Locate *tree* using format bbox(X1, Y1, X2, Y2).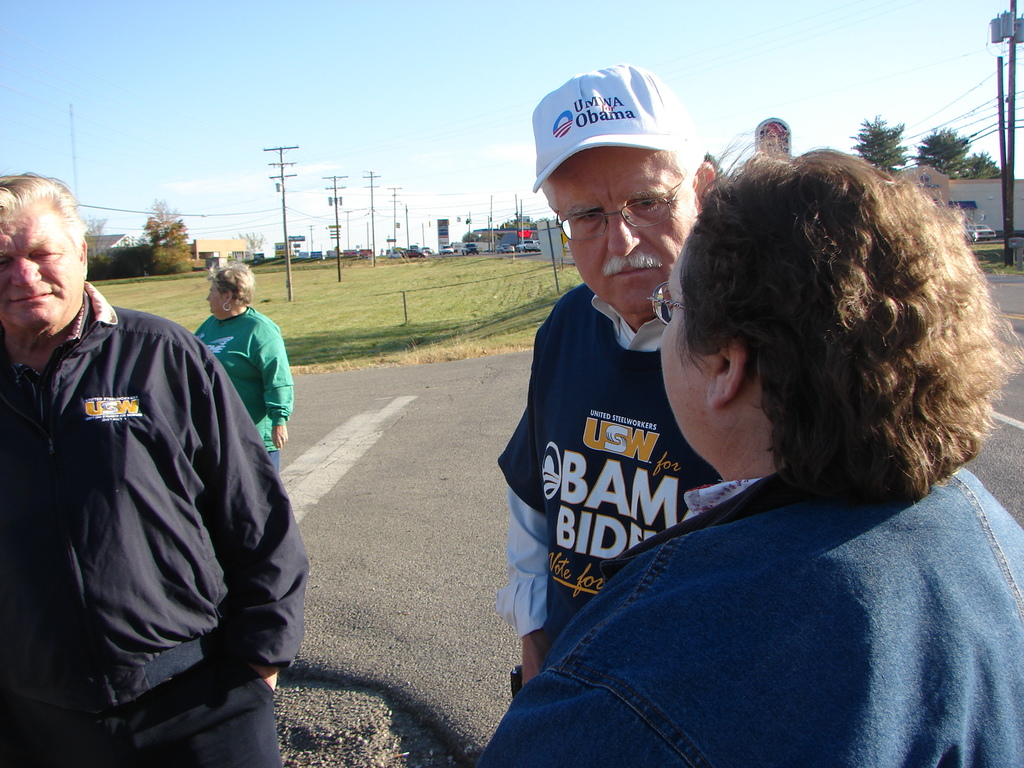
bbox(848, 109, 908, 171).
